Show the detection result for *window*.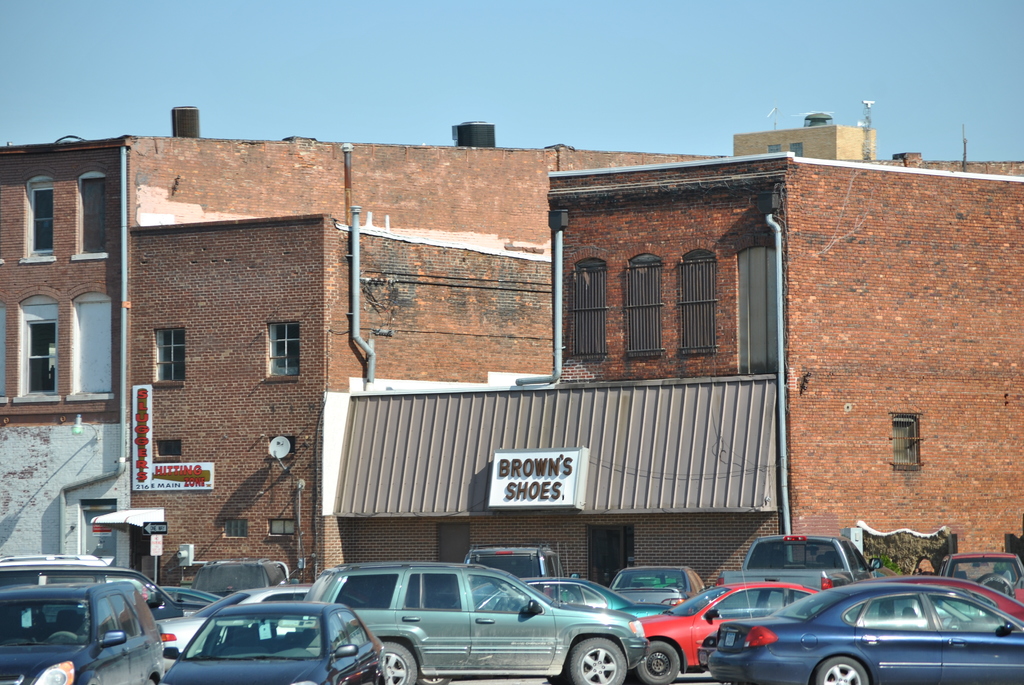
rect(332, 578, 396, 608).
